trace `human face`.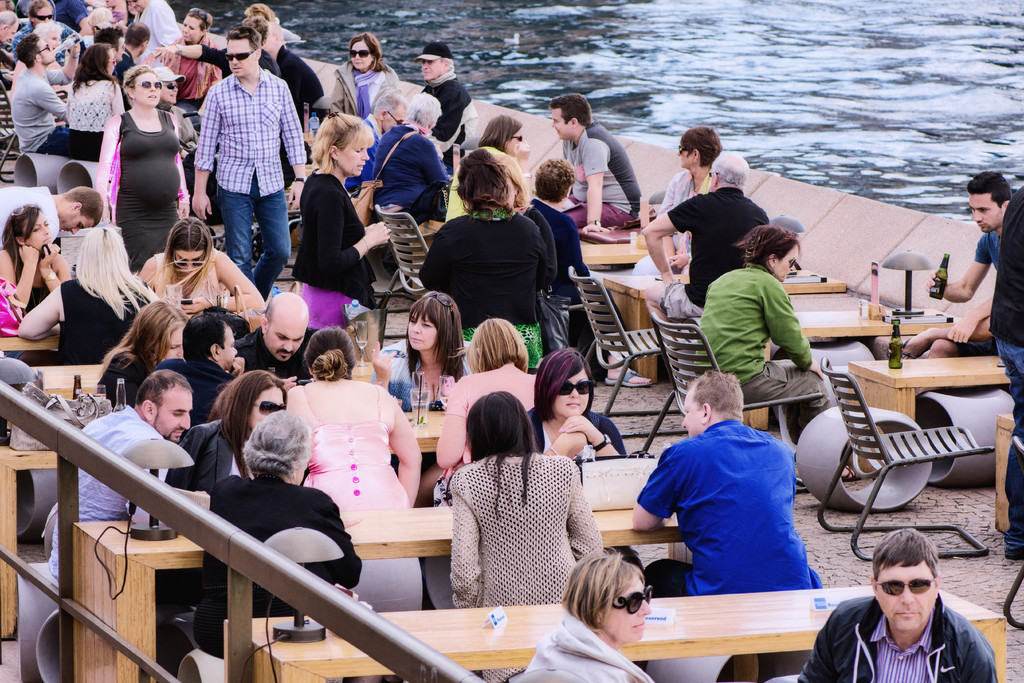
Traced to box(338, 128, 376, 176).
